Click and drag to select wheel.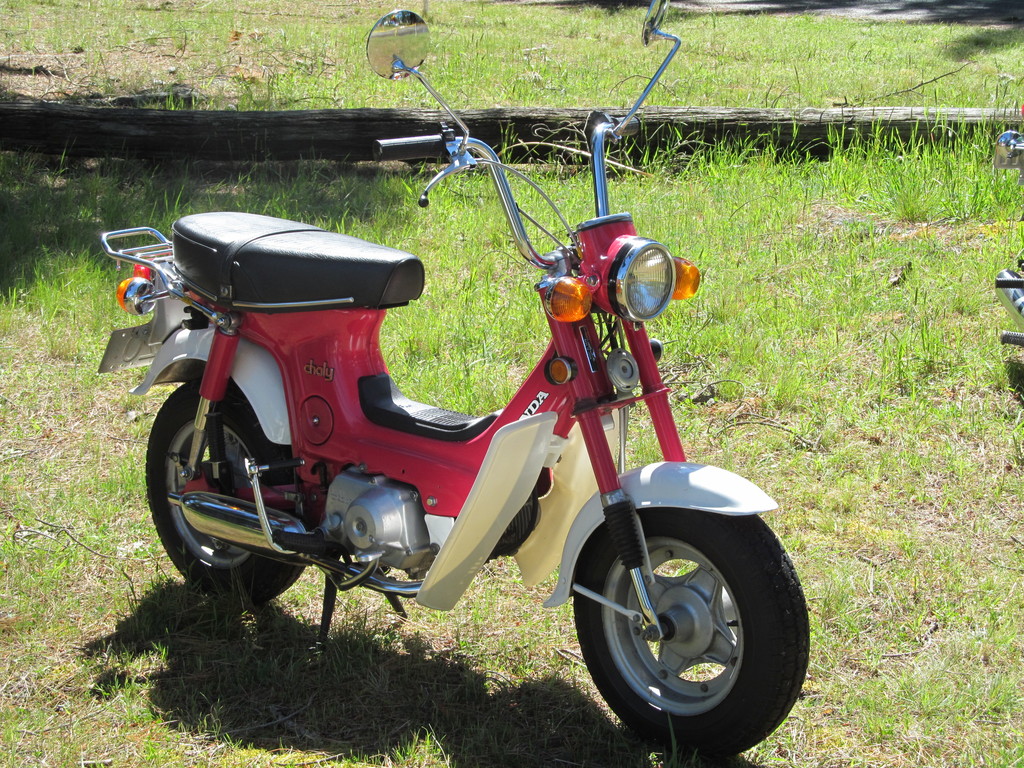
Selection: [left=144, top=381, right=312, bottom=604].
